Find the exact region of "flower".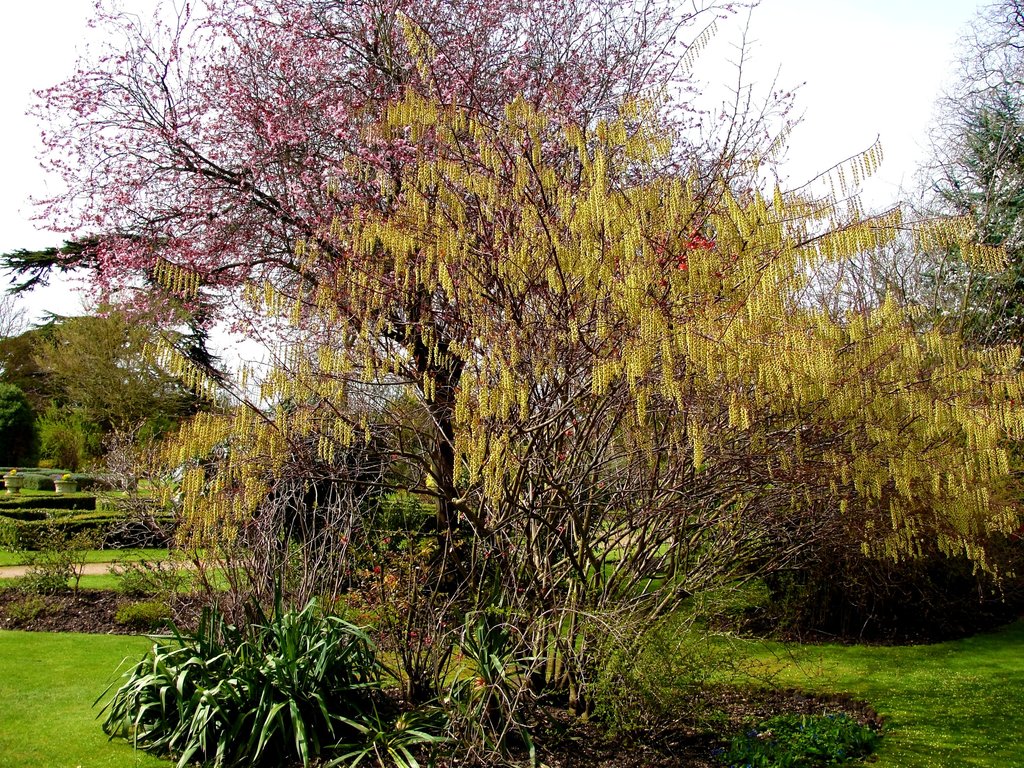
Exact region: BBox(374, 614, 382, 621).
